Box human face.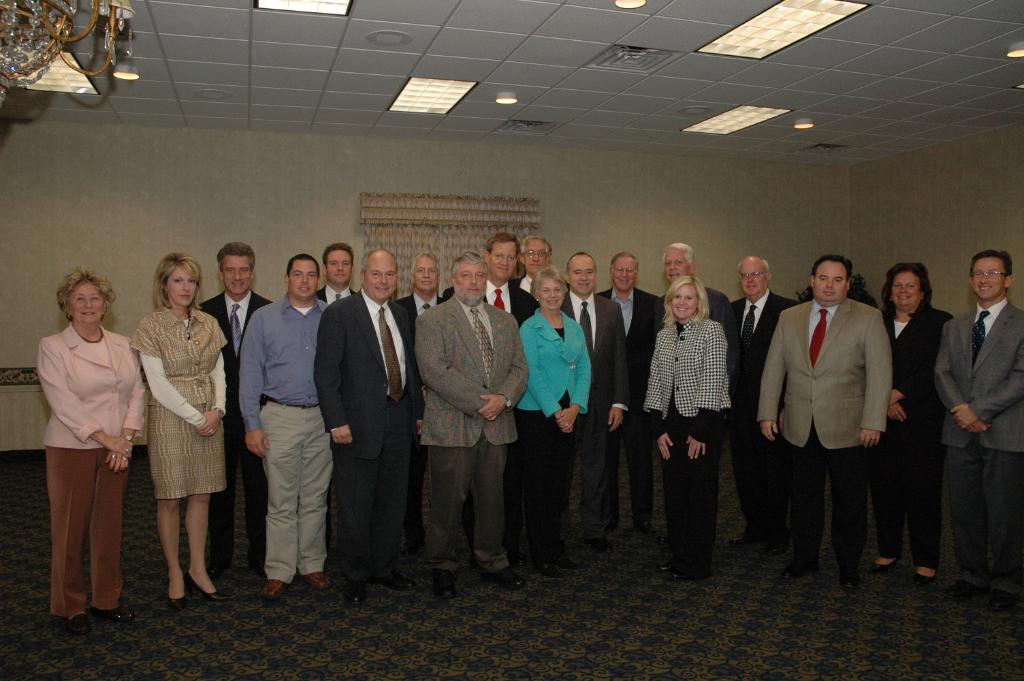
(x1=71, y1=283, x2=105, y2=324).
